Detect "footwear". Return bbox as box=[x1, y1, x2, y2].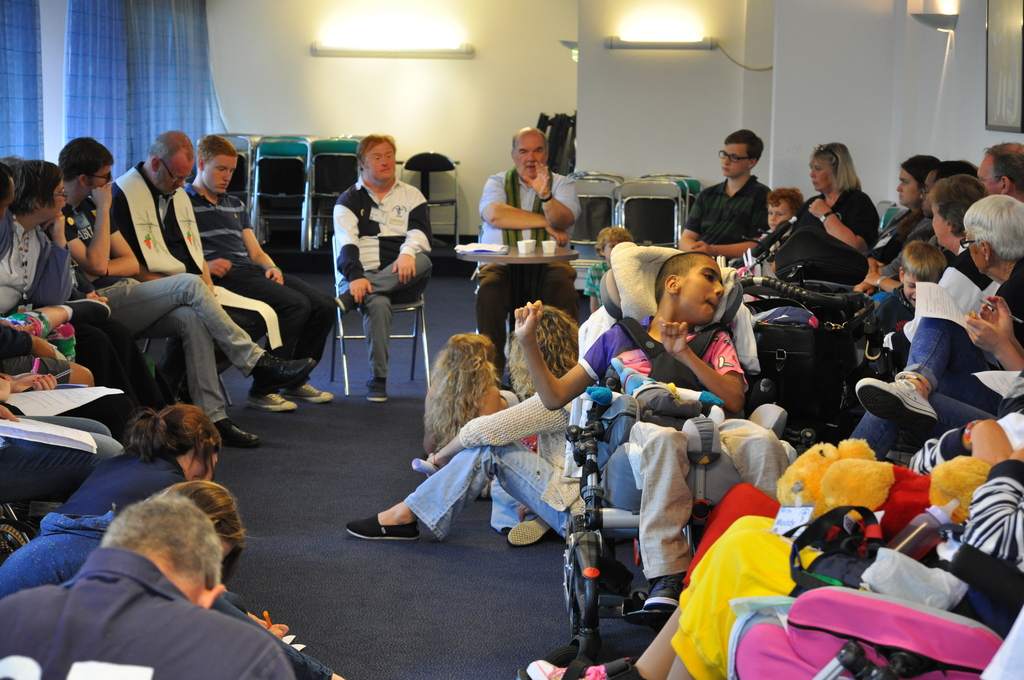
box=[641, 574, 687, 617].
